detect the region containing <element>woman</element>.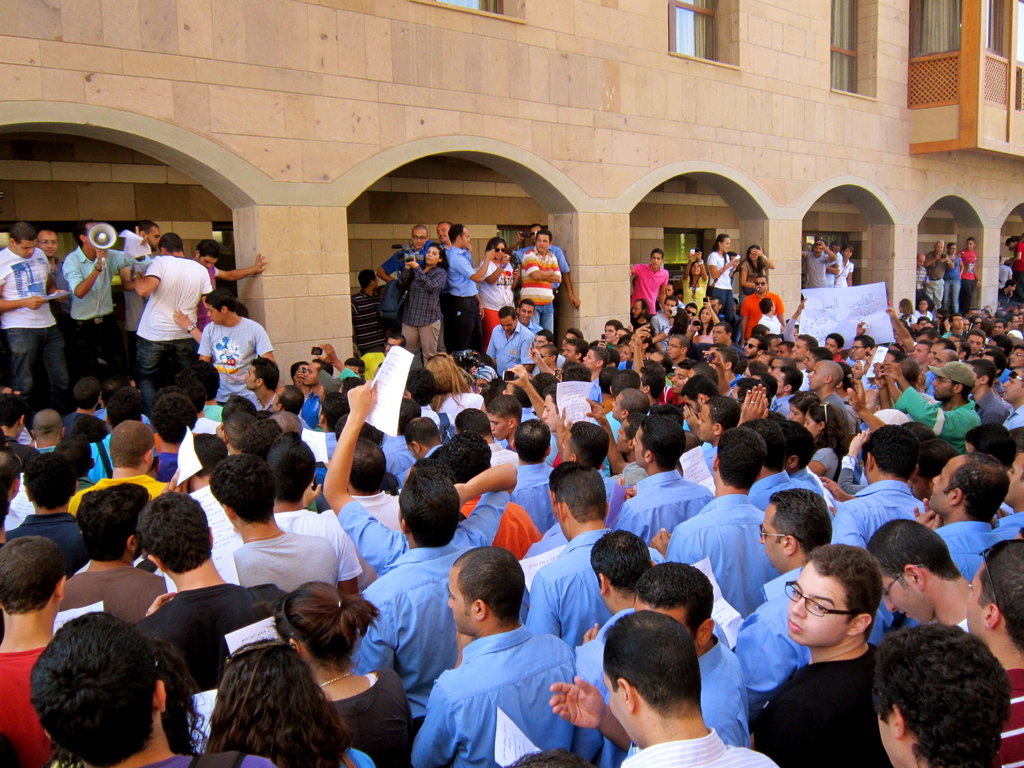
Rect(687, 296, 722, 344).
